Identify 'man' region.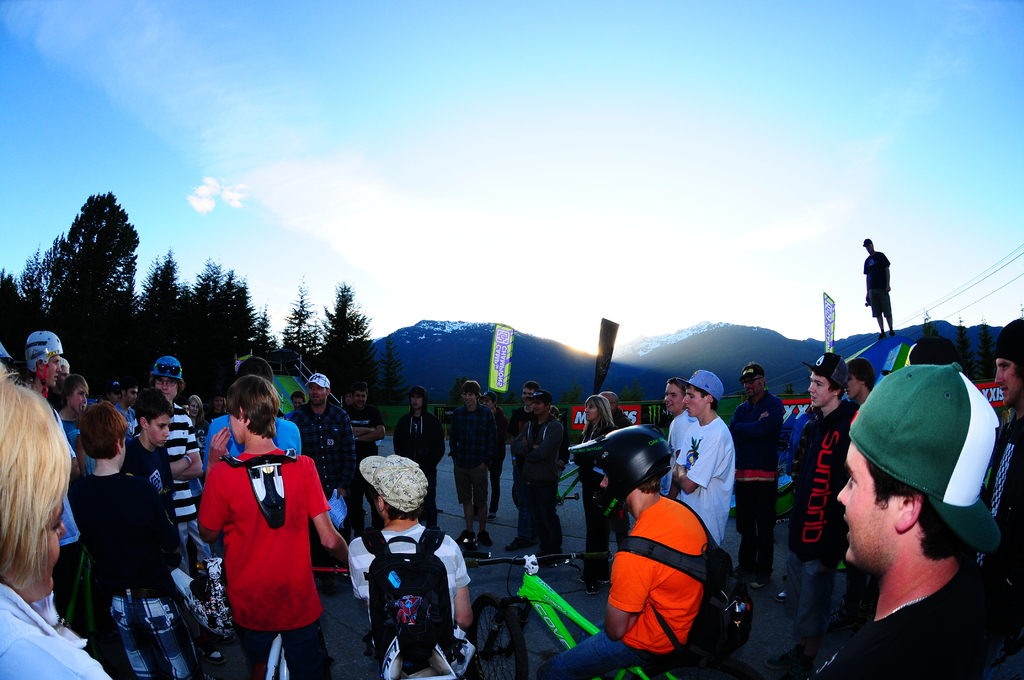
Region: [x1=292, y1=394, x2=303, y2=406].
